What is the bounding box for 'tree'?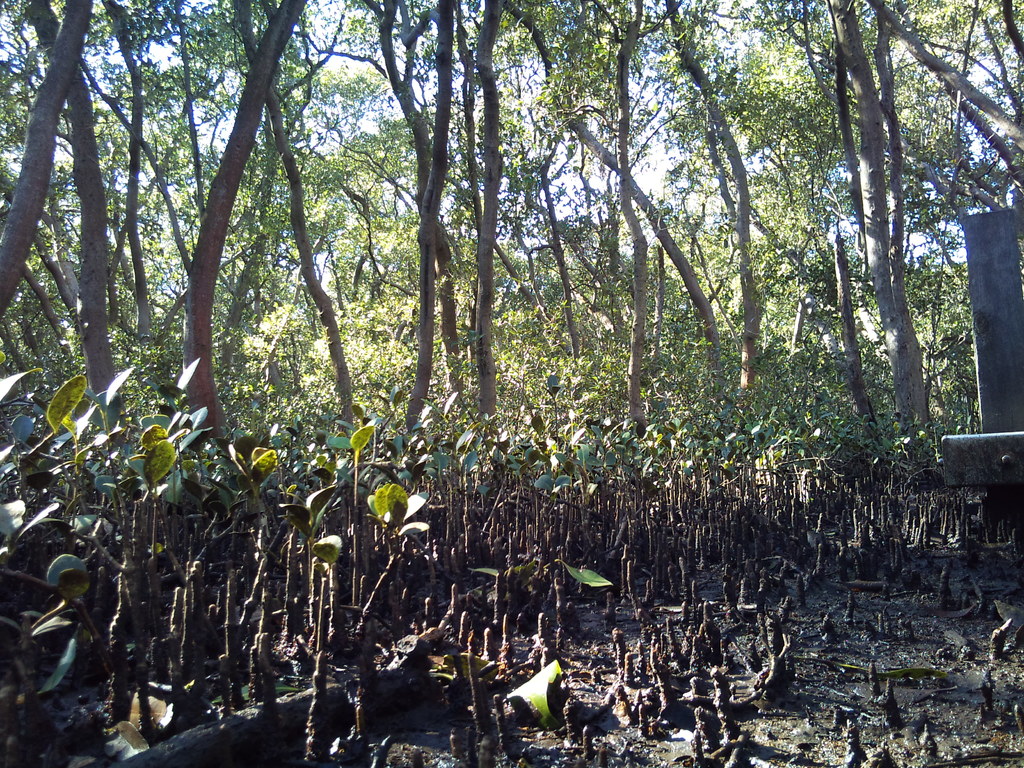
<bbox>794, 0, 935, 593</bbox>.
